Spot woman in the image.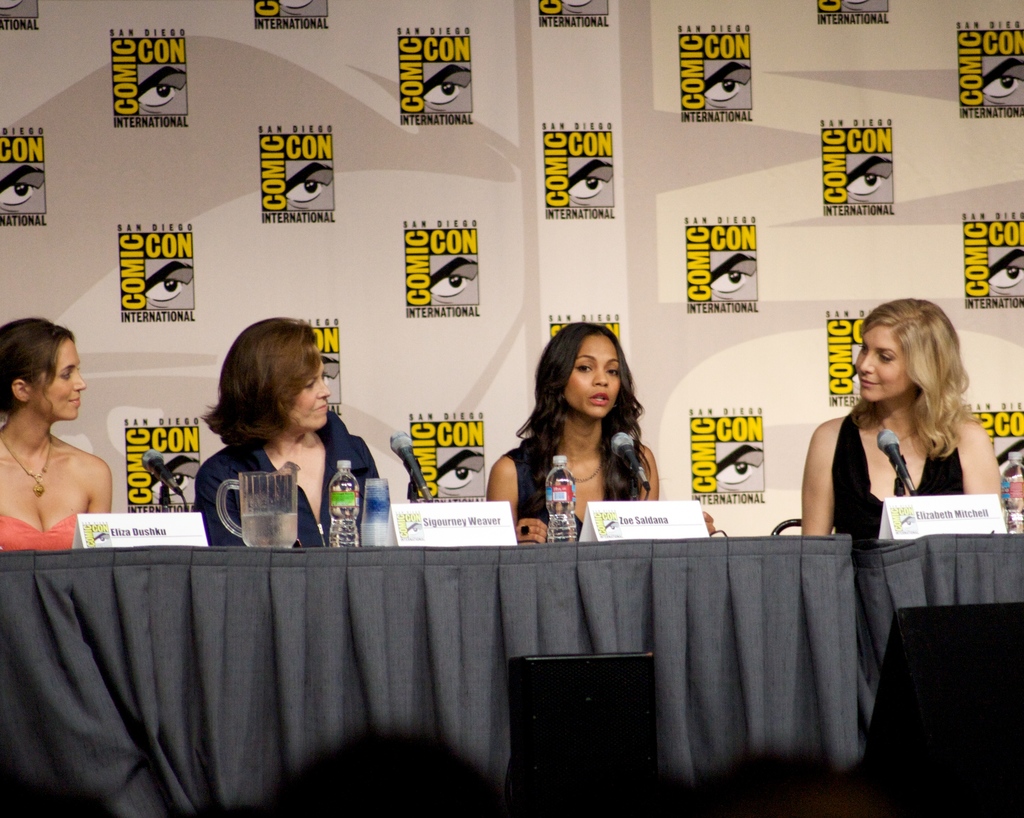
woman found at 793,306,1004,577.
